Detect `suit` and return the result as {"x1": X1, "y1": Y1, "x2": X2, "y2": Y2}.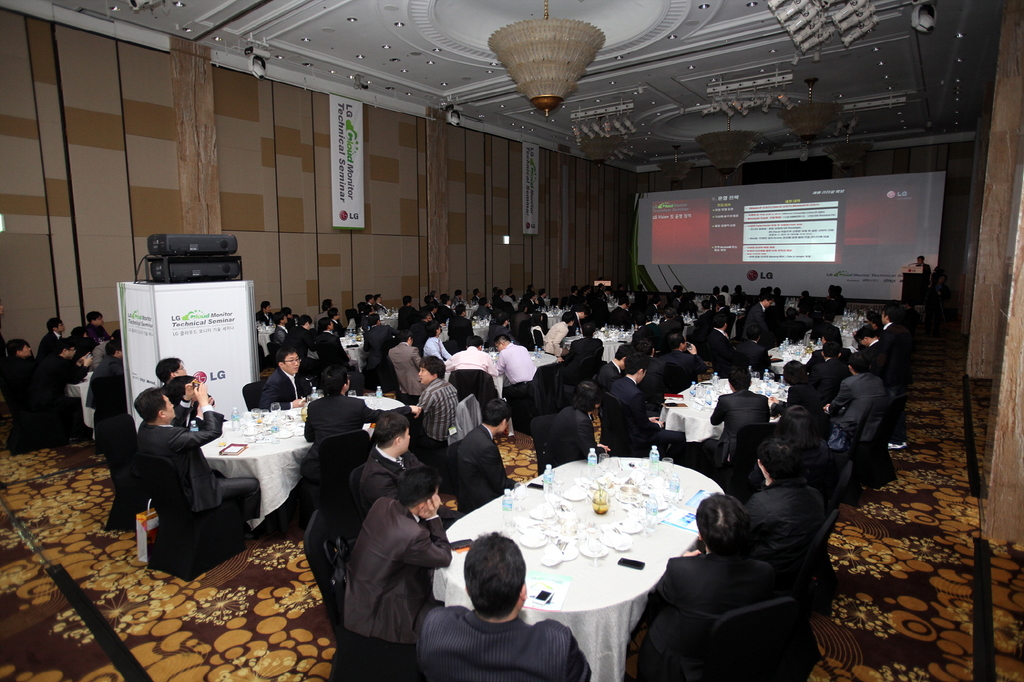
{"x1": 595, "y1": 359, "x2": 616, "y2": 400}.
